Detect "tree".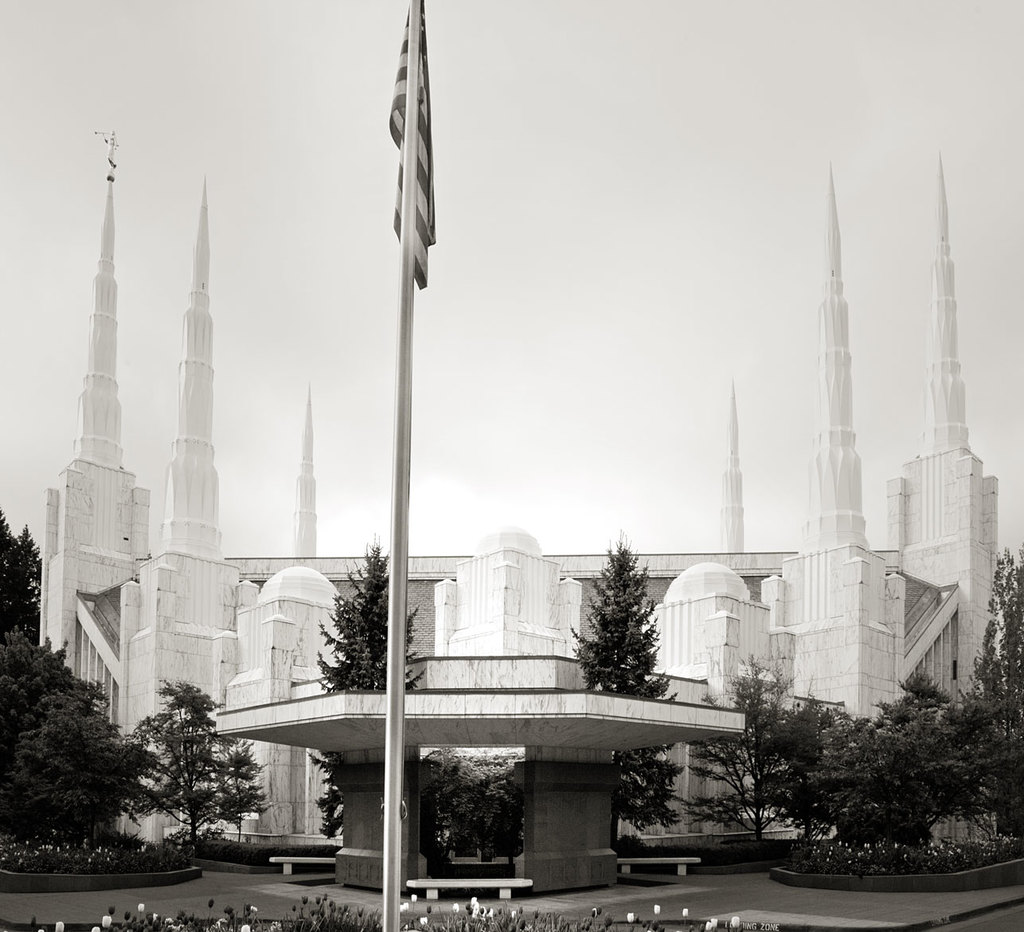
Detected at <bbox>316, 546, 425, 834</bbox>.
